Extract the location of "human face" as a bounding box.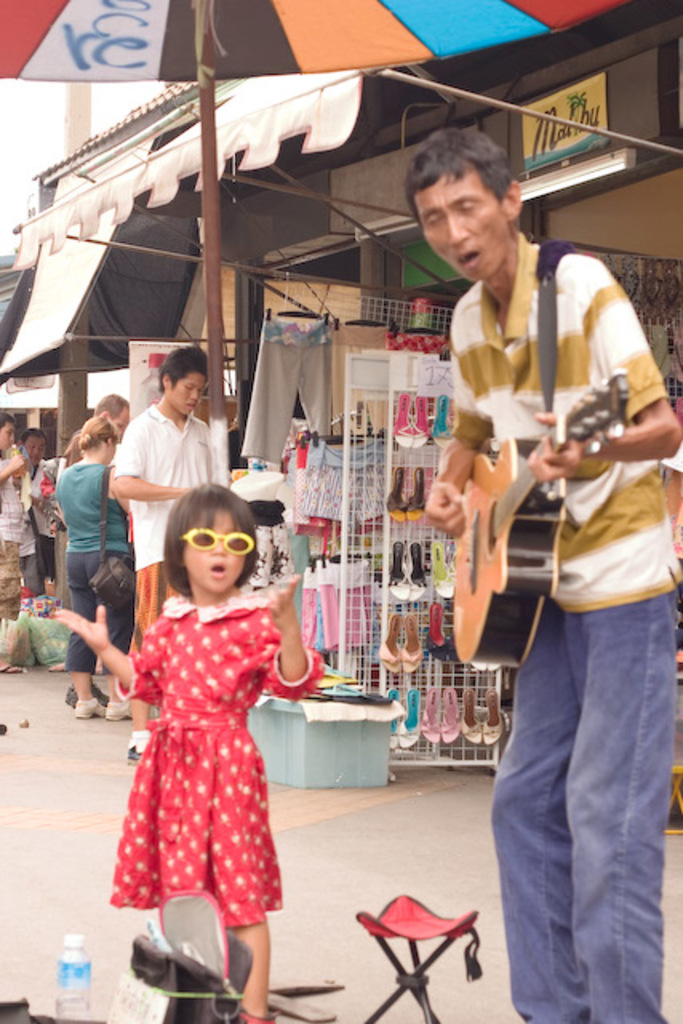
BBox(168, 365, 208, 421).
